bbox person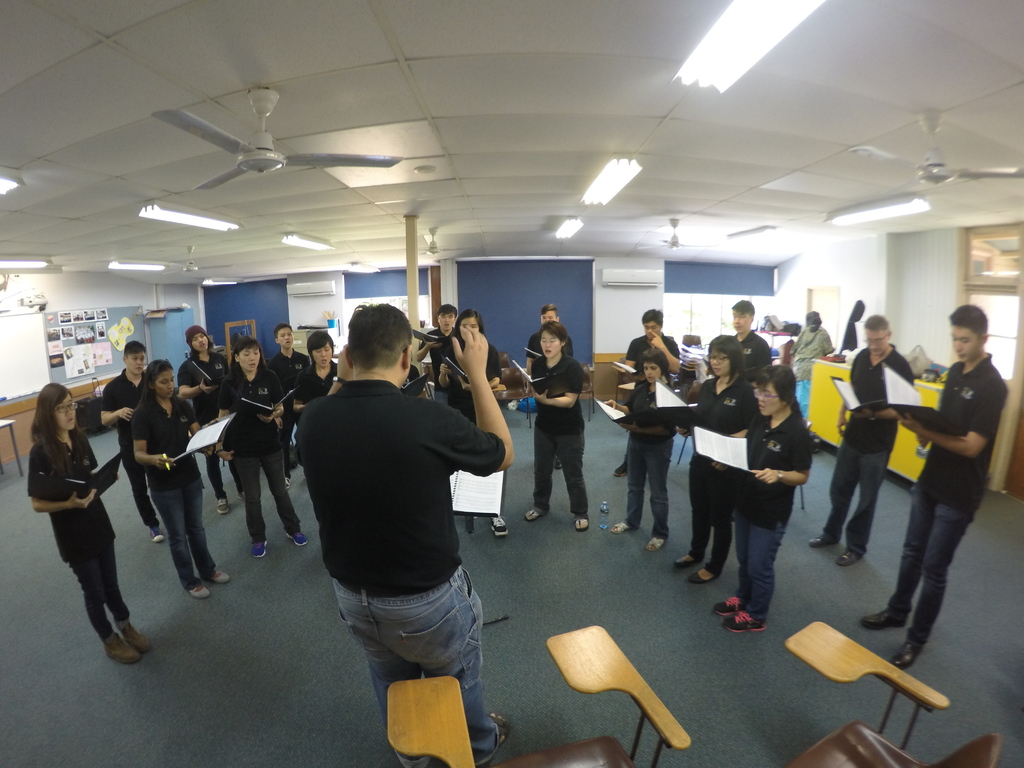
crop(723, 359, 814, 638)
